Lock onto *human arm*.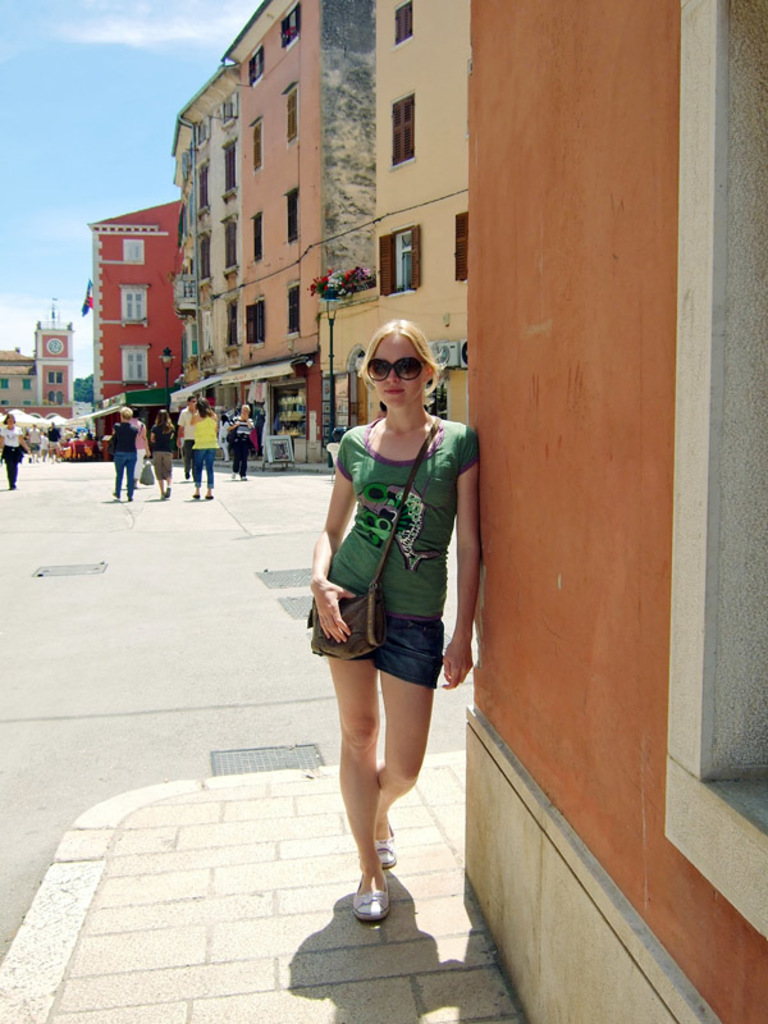
Locked: {"x1": 302, "y1": 454, "x2": 356, "y2": 639}.
